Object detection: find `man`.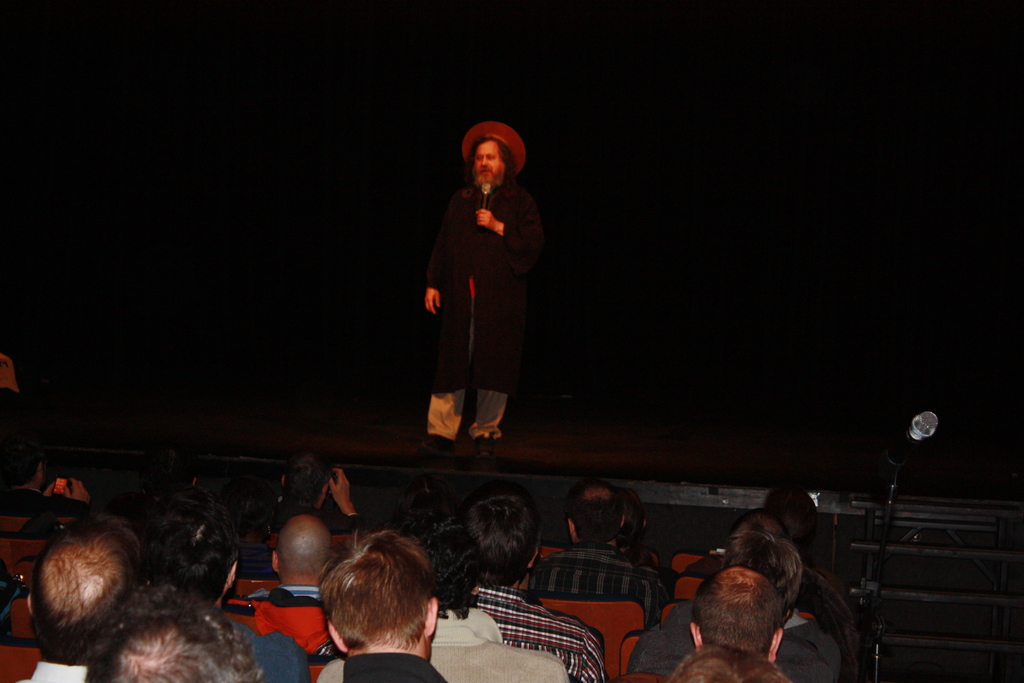
left=672, top=648, right=793, bottom=682.
